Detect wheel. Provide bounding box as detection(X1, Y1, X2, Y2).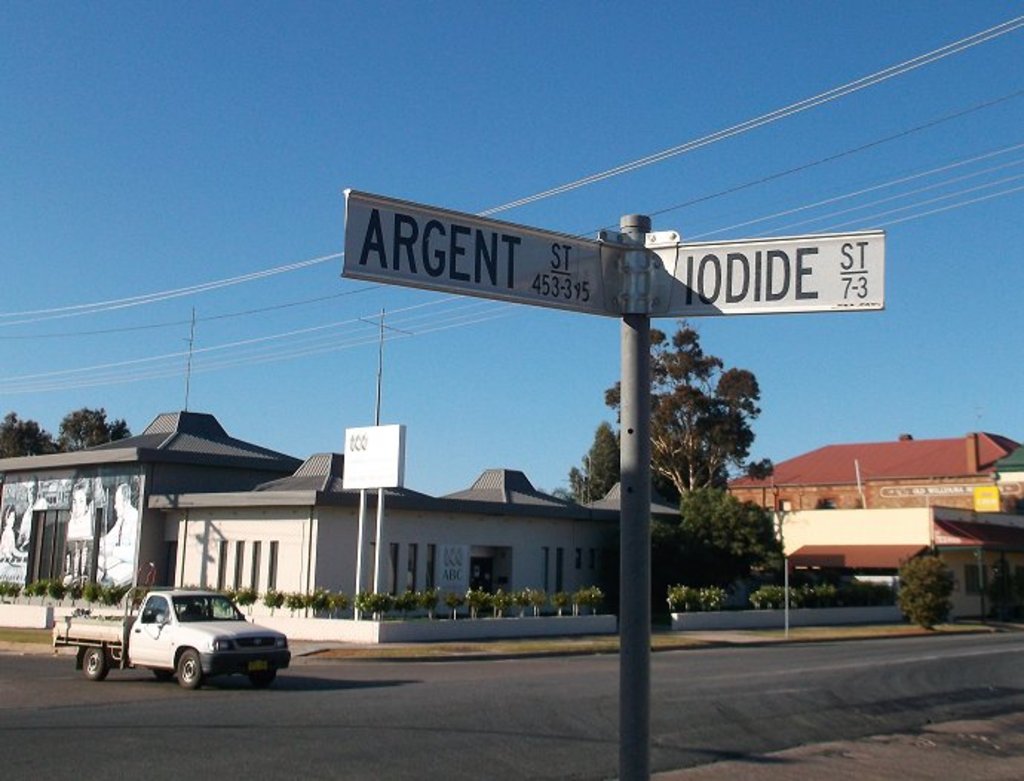
detection(163, 644, 221, 692).
